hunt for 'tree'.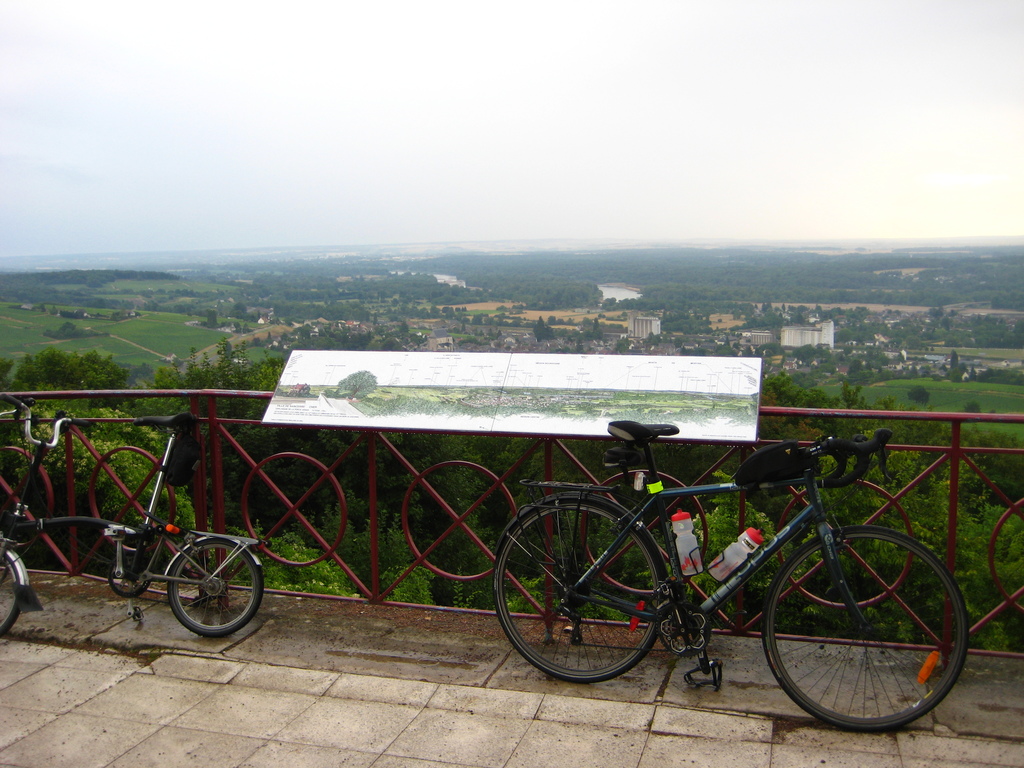
Hunted down at <region>875, 432, 1023, 648</region>.
